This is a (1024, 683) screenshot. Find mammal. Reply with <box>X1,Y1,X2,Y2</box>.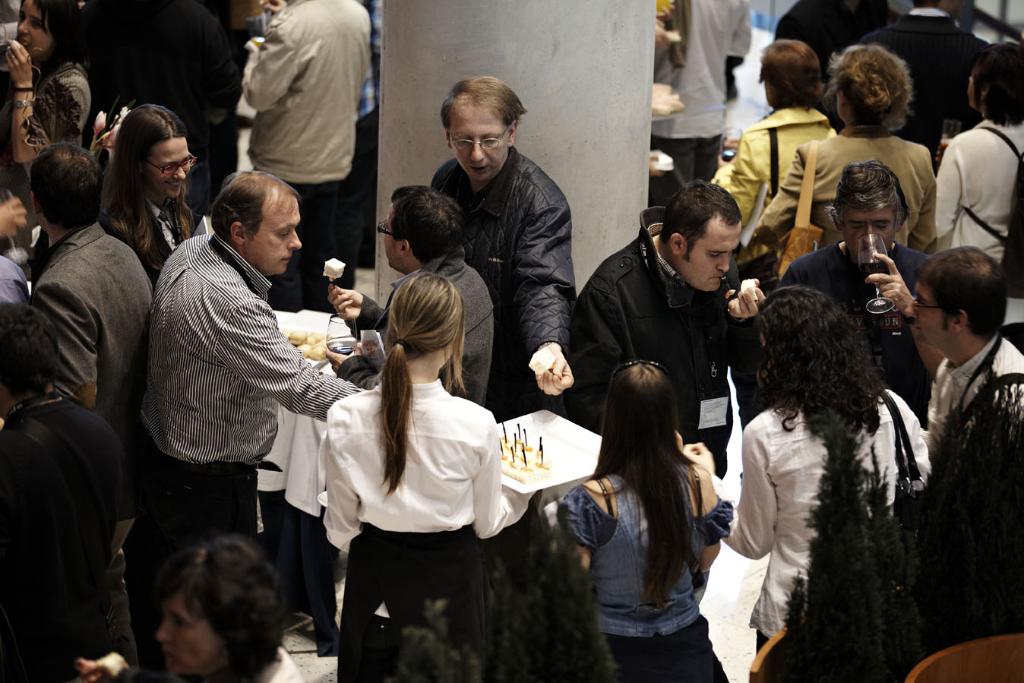
<box>779,154,947,430</box>.
